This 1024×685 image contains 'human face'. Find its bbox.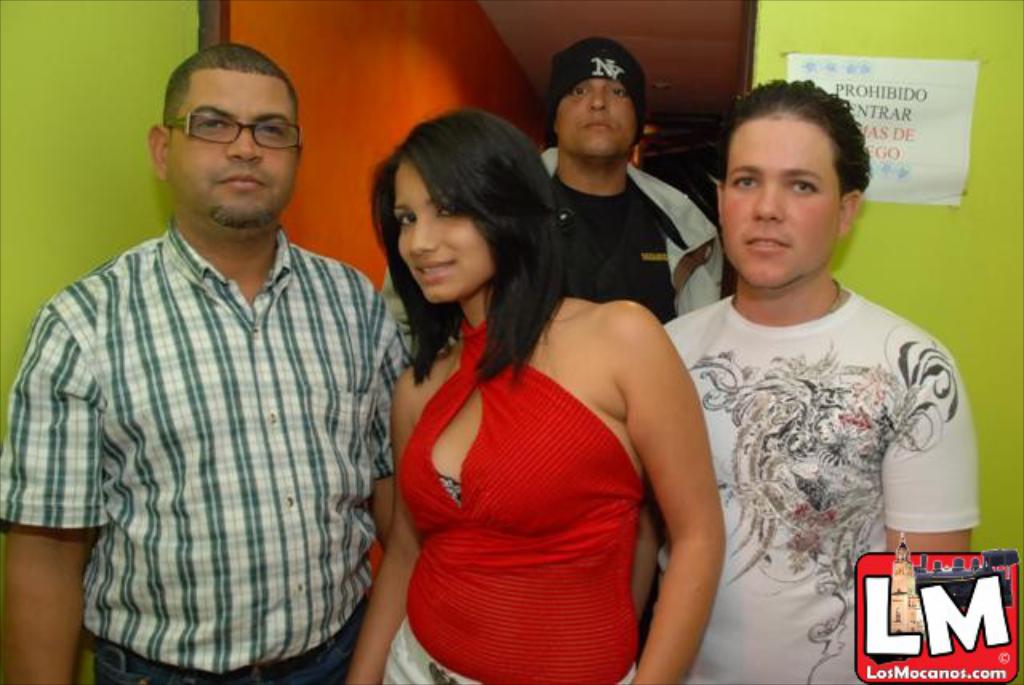
detection(166, 66, 302, 229).
